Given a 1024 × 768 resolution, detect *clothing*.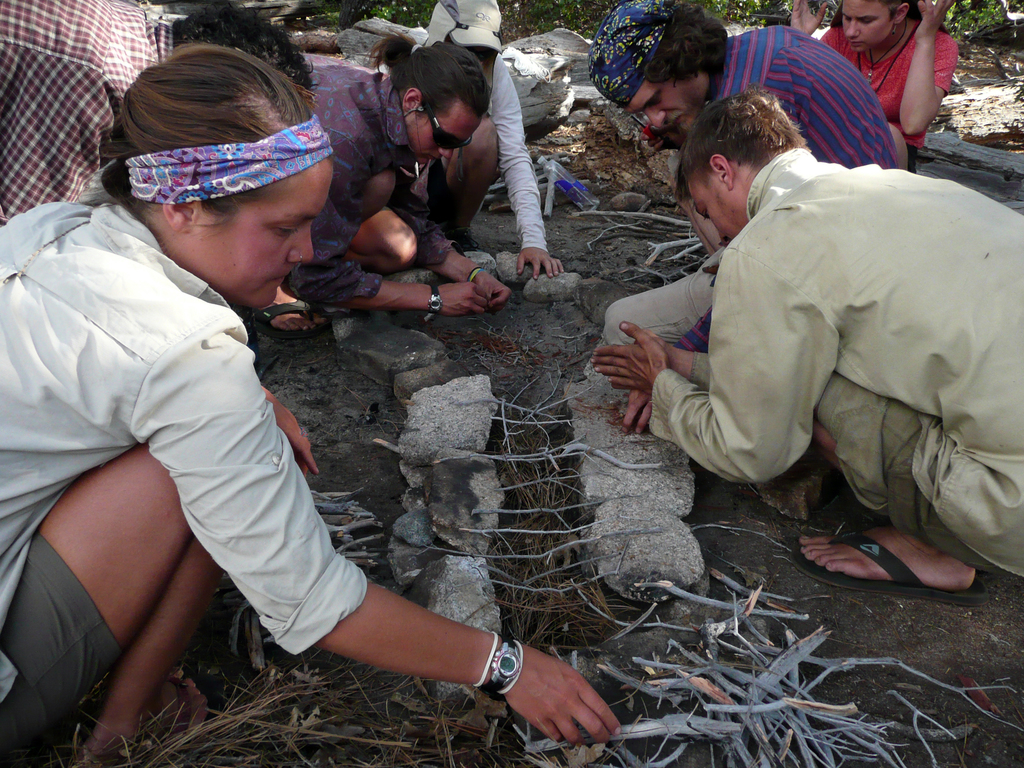
730, 19, 925, 173.
